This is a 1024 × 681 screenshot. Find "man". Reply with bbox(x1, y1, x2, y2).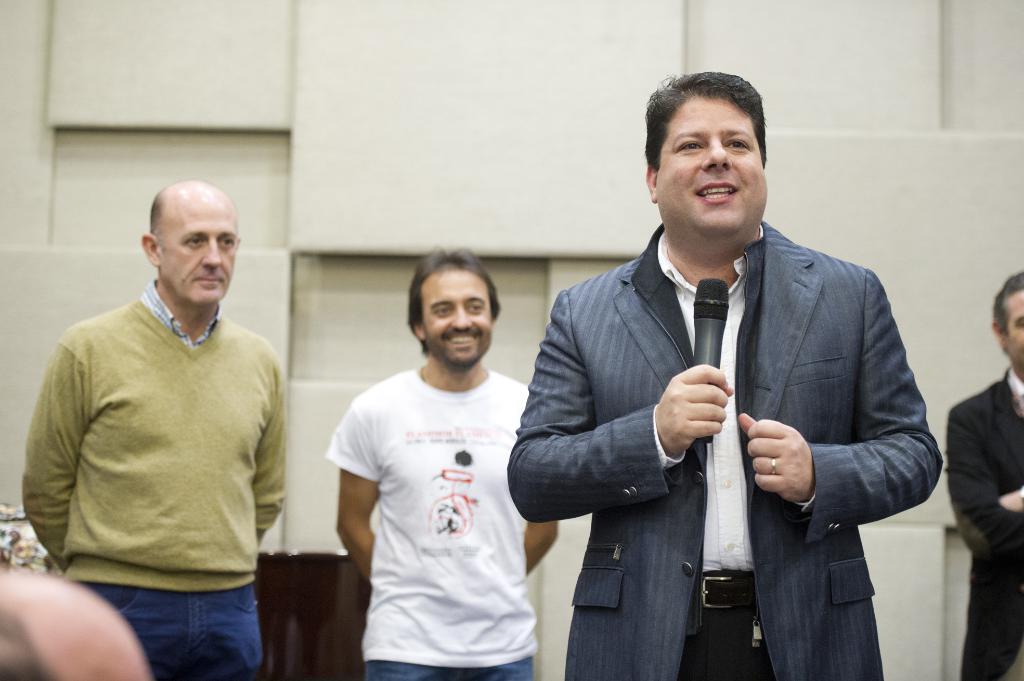
bbox(324, 245, 562, 678).
